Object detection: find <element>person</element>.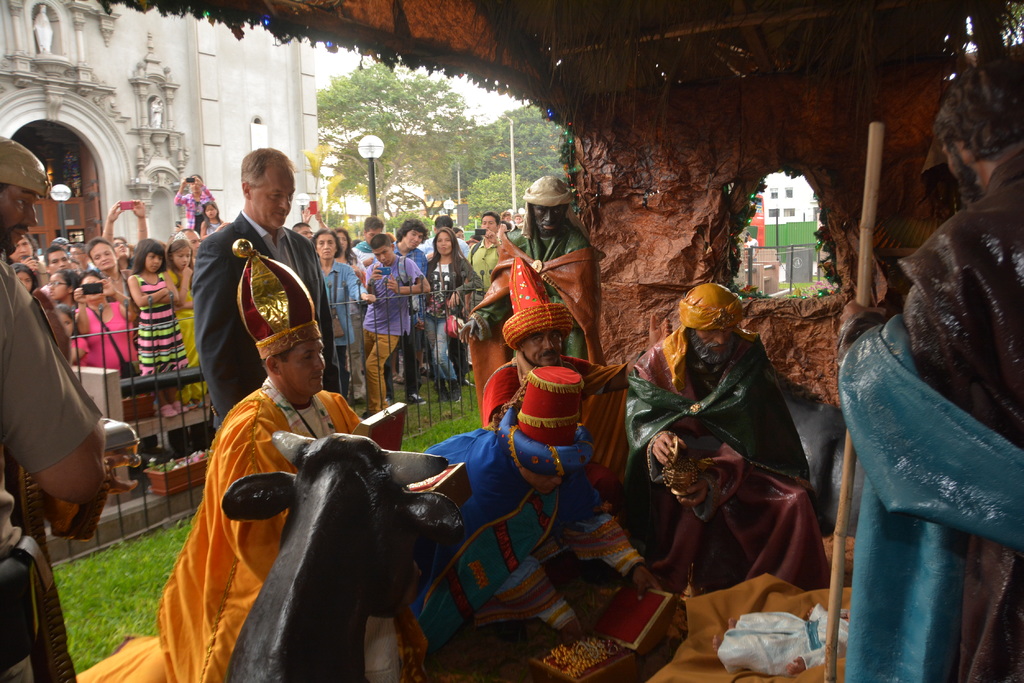
[x1=428, y1=355, x2=661, y2=645].
